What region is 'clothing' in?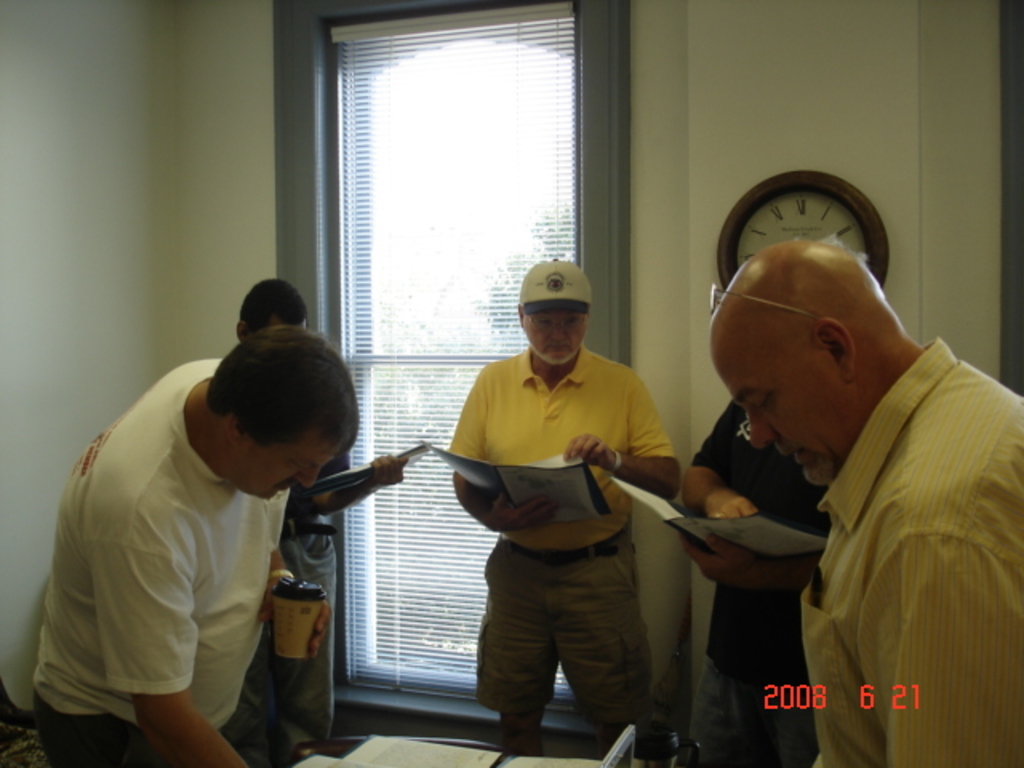
35/349/288/766.
